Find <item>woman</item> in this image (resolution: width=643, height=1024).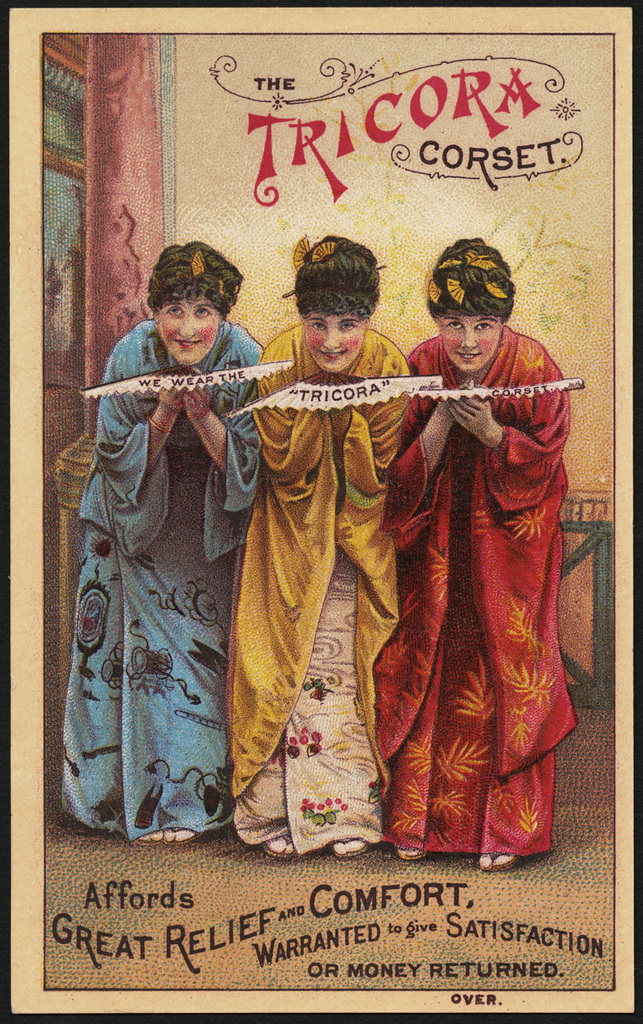
box=[216, 227, 416, 864].
